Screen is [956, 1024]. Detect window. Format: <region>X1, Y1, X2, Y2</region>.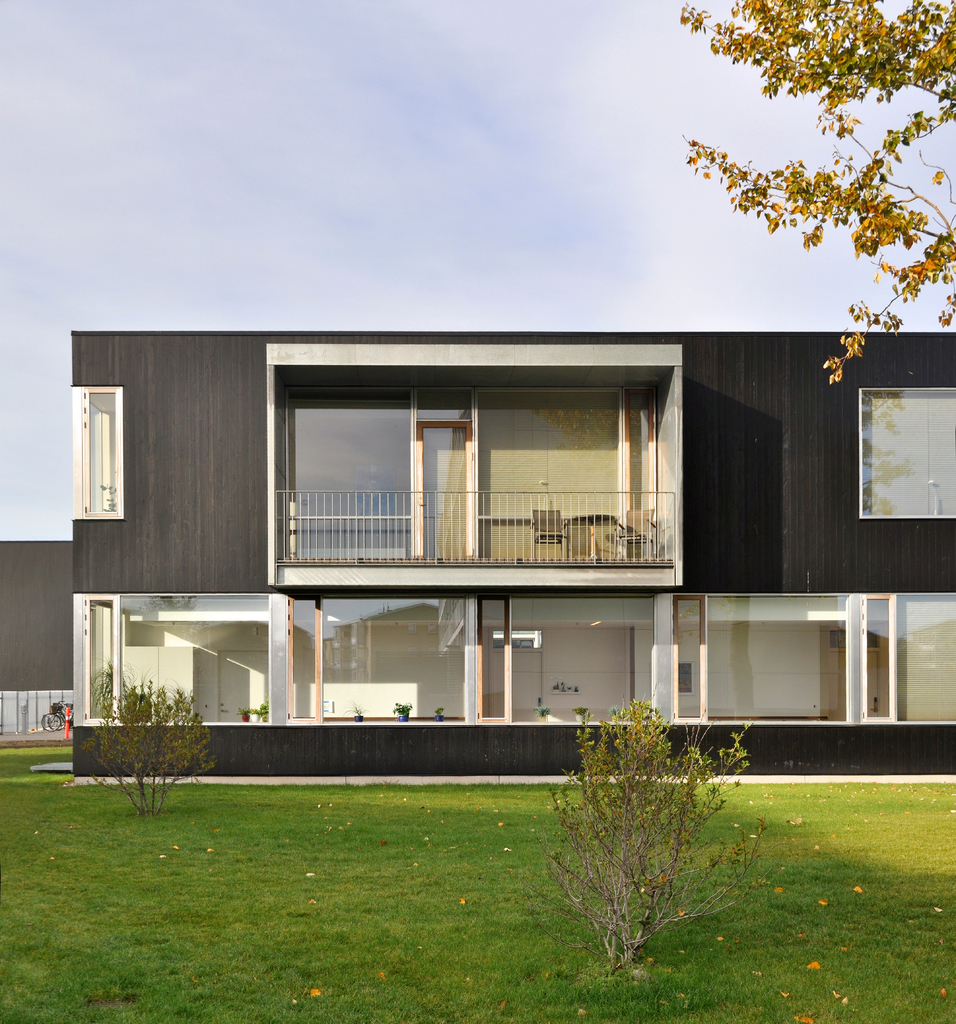
<region>288, 597, 469, 723</region>.
